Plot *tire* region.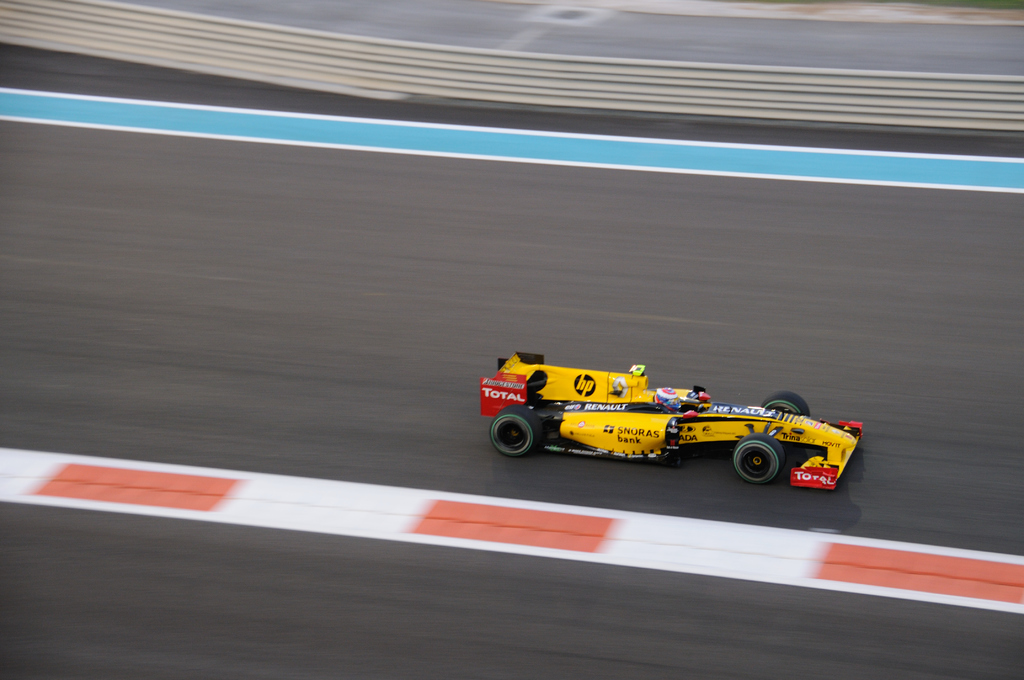
Plotted at left=762, top=389, right=808, bottom=416.
